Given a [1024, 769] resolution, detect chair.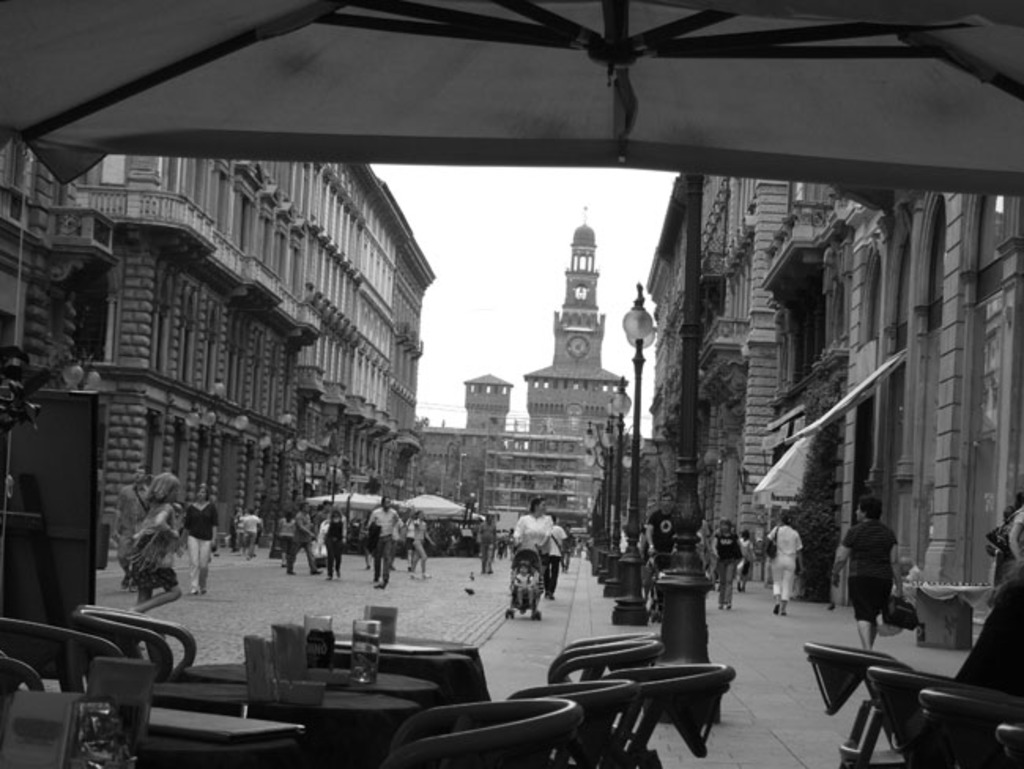
[x1=380, y1=697, x2=583, y2=767].
